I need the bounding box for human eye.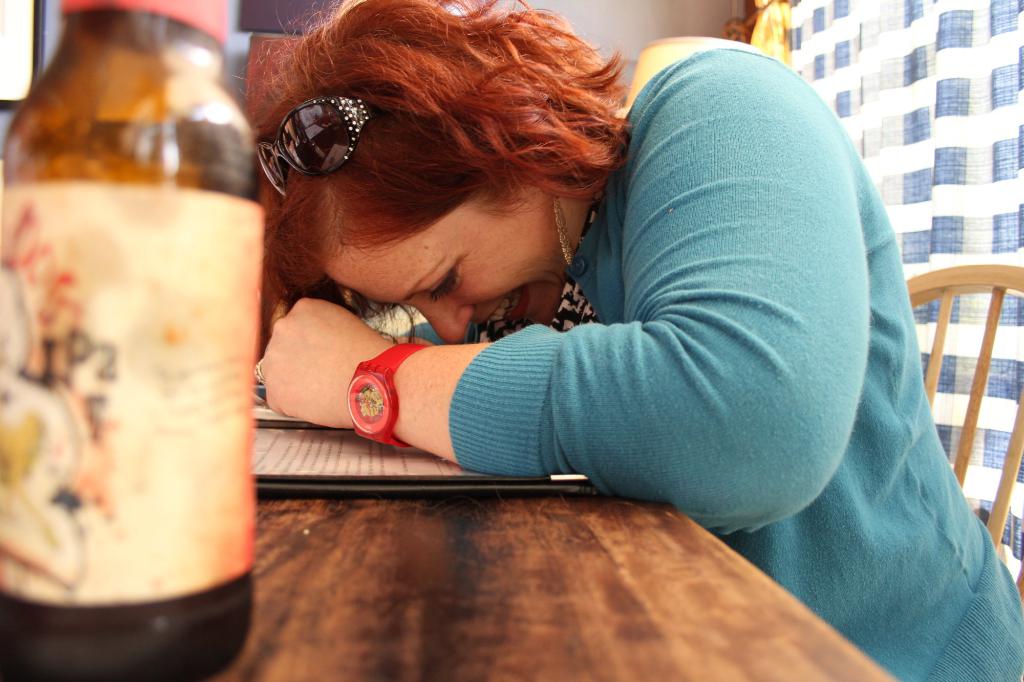
Here it is: l=420, t=250, r=463, b=303.
